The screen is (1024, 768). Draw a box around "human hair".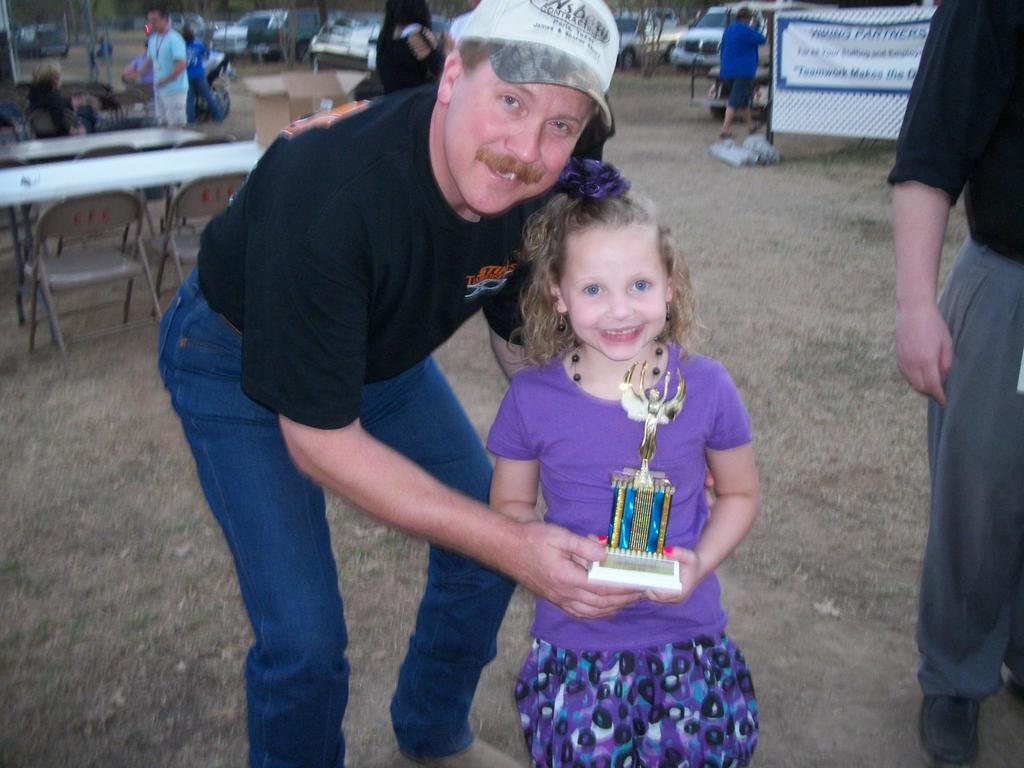
bbox(453, 40, 501, 81).
